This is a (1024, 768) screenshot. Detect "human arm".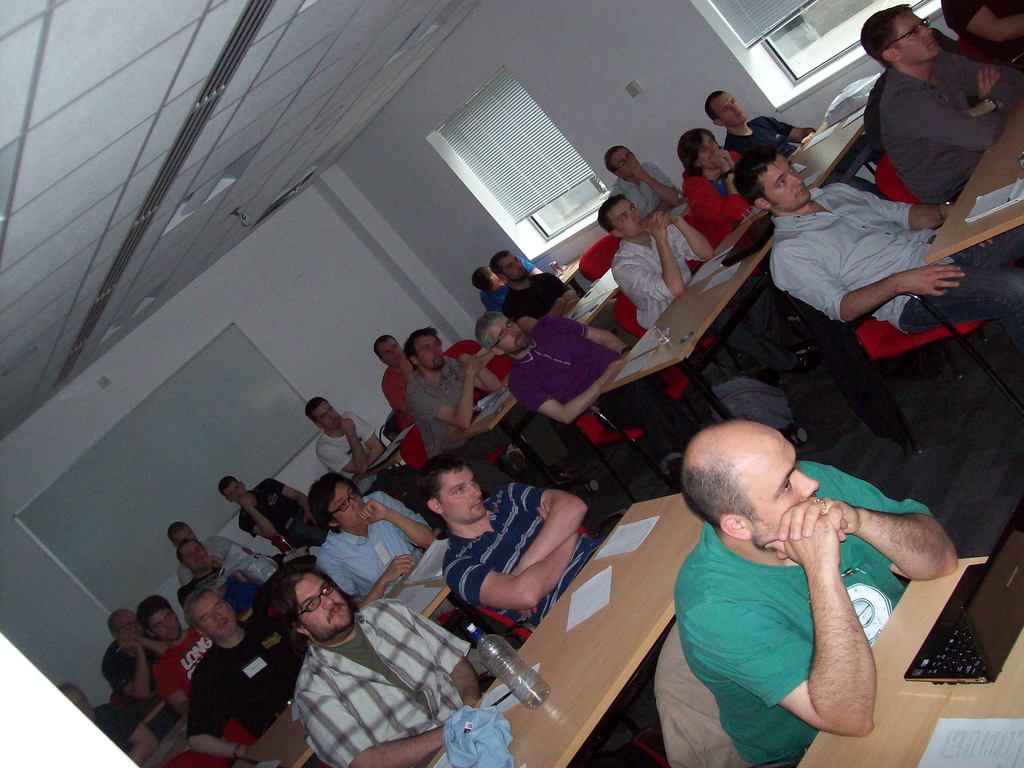
locate(665, 212, 715, 251).
